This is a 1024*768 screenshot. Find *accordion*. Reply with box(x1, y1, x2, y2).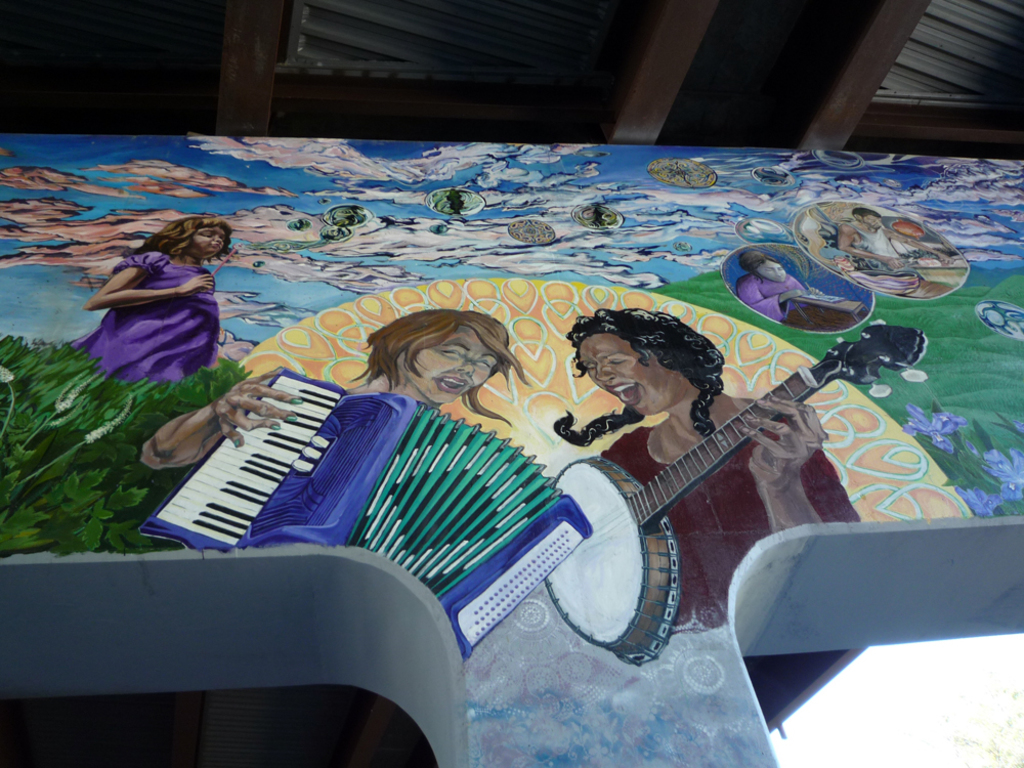
box(142, 360, 589, 662).
